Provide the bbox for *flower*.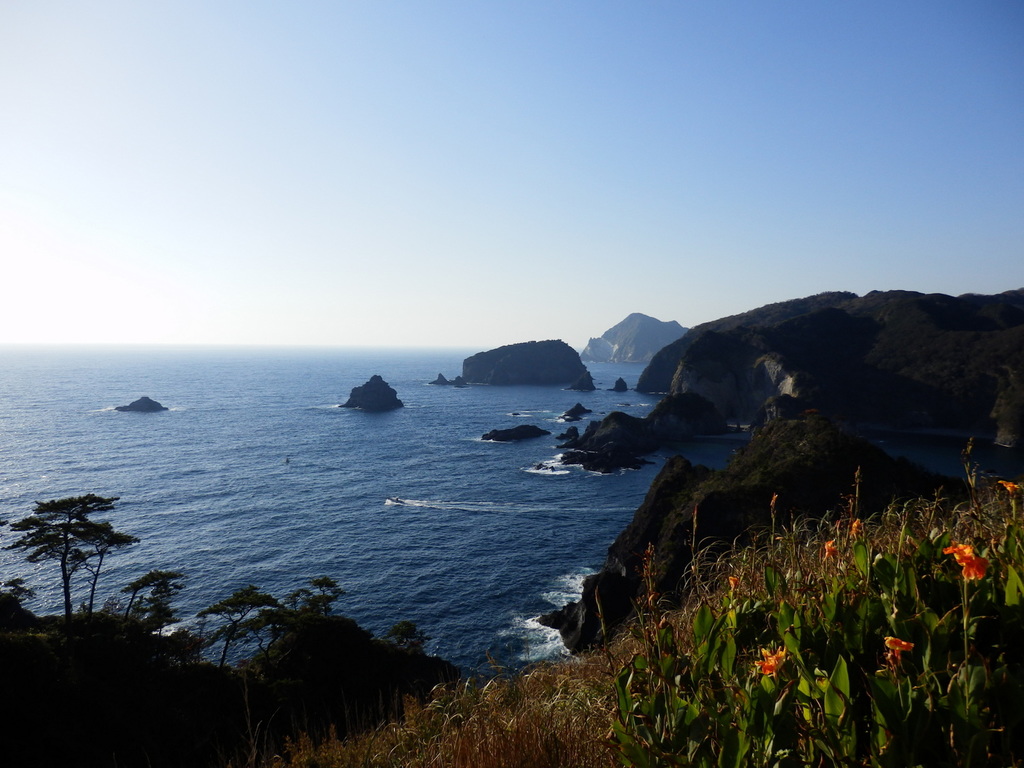
[left=943, top=541, right=991, bottom=586].
